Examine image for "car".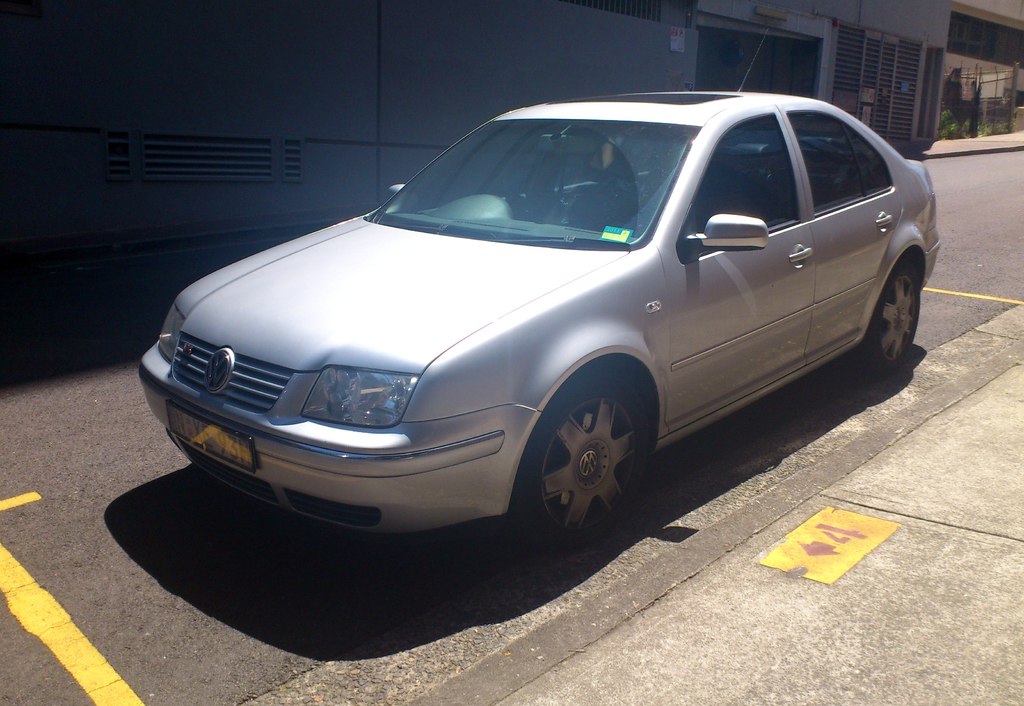
Examination result: <bbox>111, 83, 952, 557</bbox>.
